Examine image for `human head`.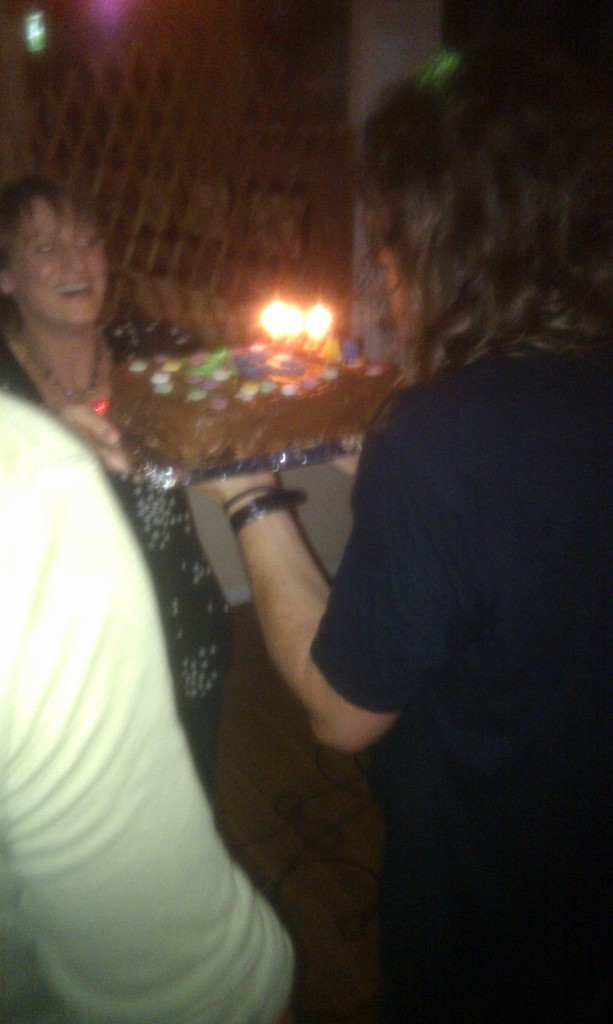
Examination result: [x1=0, y1=180, x2=113, y2=328].
